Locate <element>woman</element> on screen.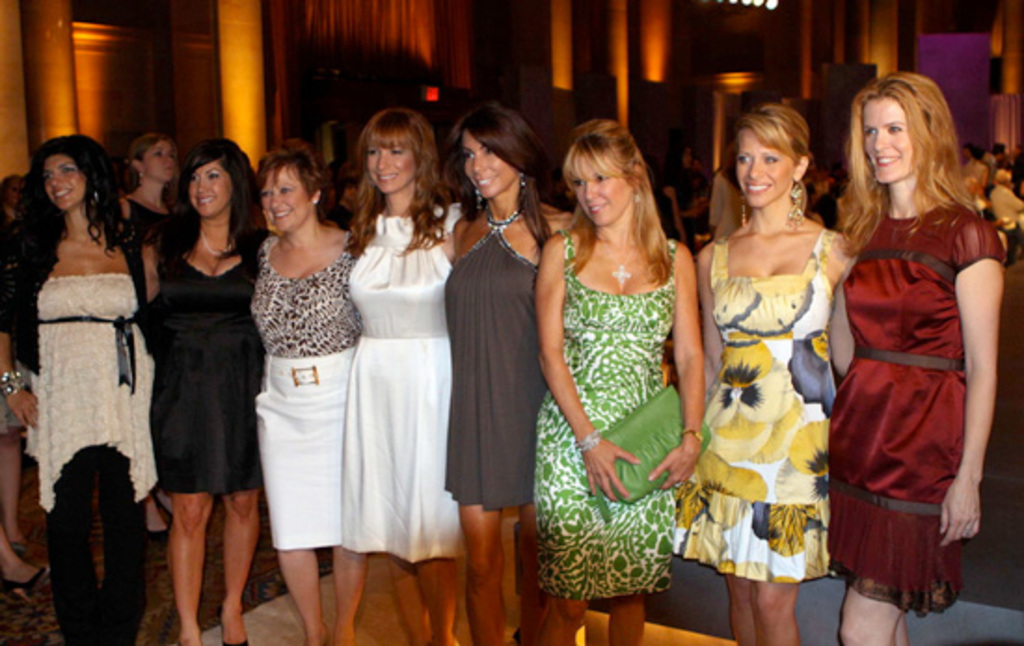
On screen at bbox=(830, 69, 1004, 644).
